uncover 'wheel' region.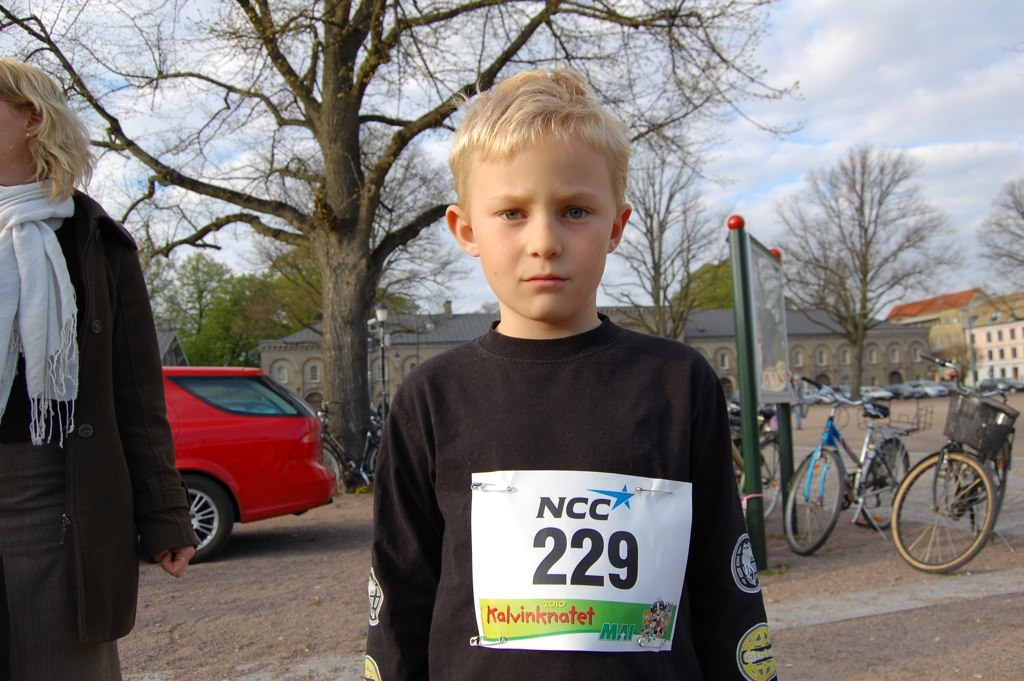
Uncovered: bbox=[974, 432, 1020, 563].
